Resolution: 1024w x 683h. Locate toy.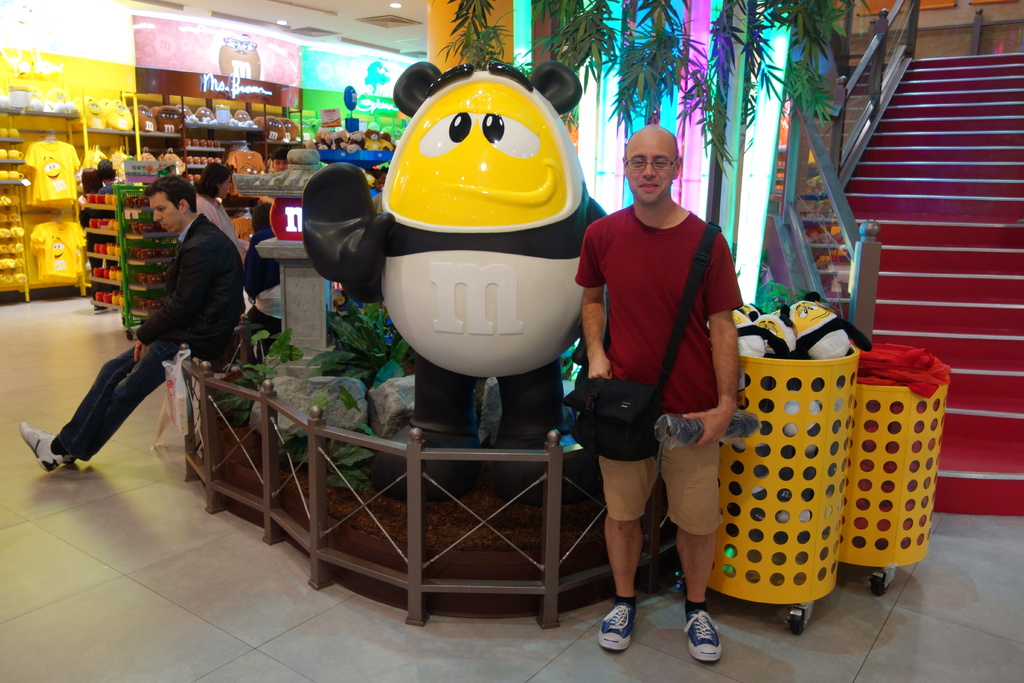
719 311 771 378.
